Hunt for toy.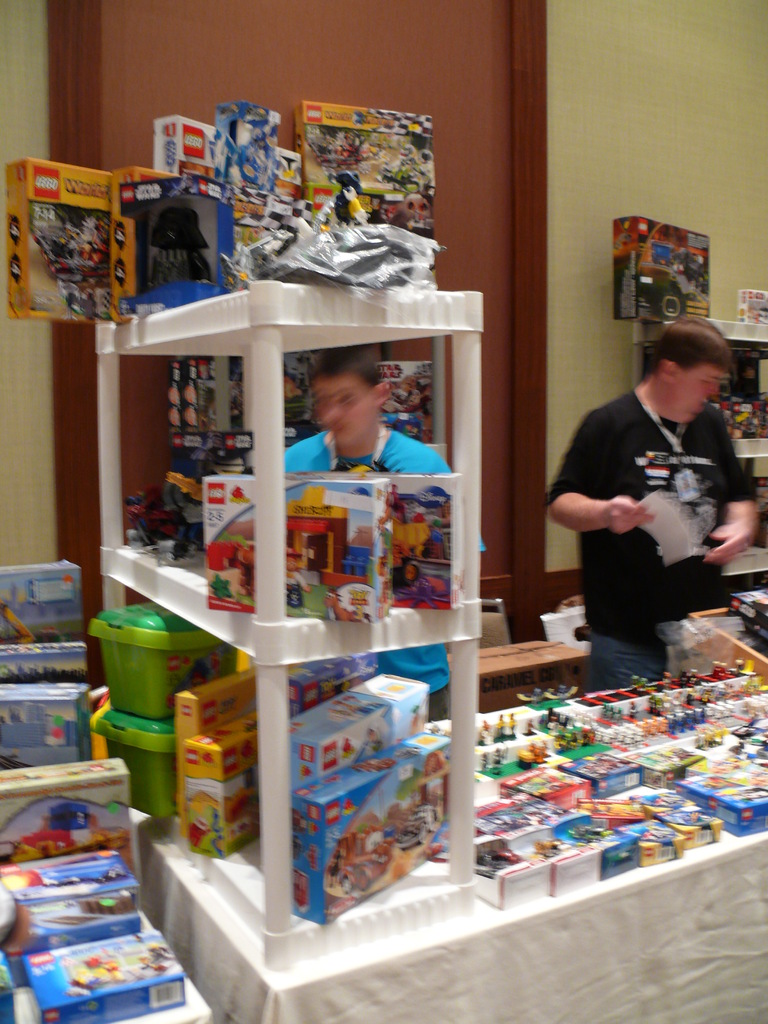
Hunted down at 381, 371, 436, 420.
